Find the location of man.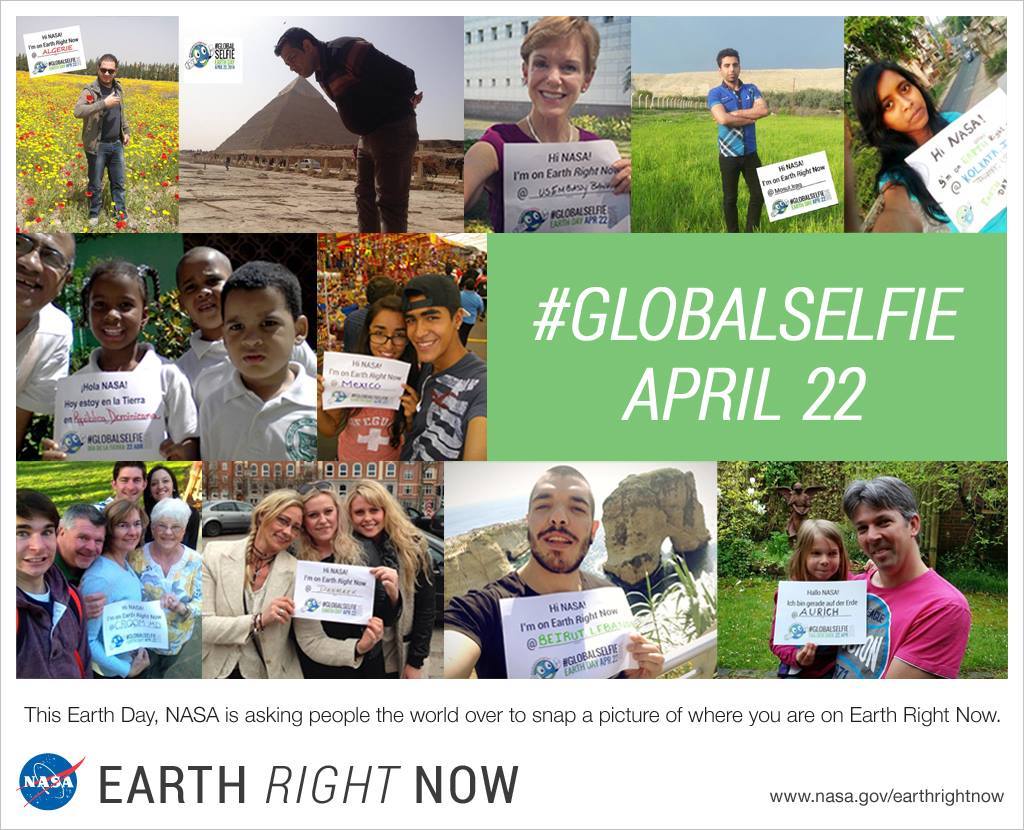
Location: [x1=812, y1=471, x2=973, y2=686].
